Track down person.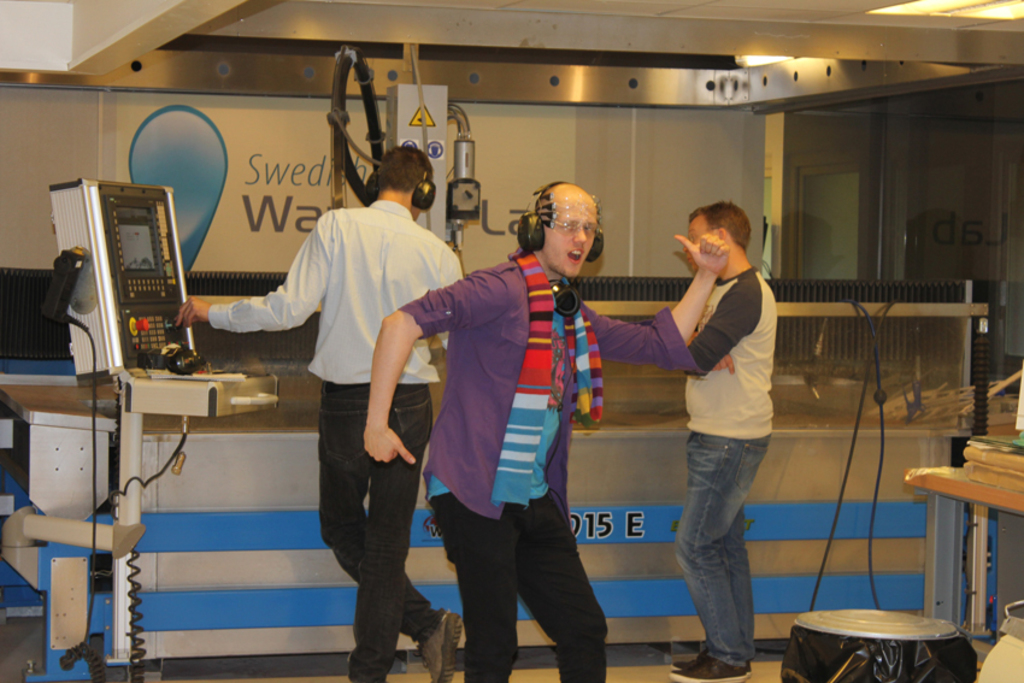
Tracked to [653,178,793,663].
